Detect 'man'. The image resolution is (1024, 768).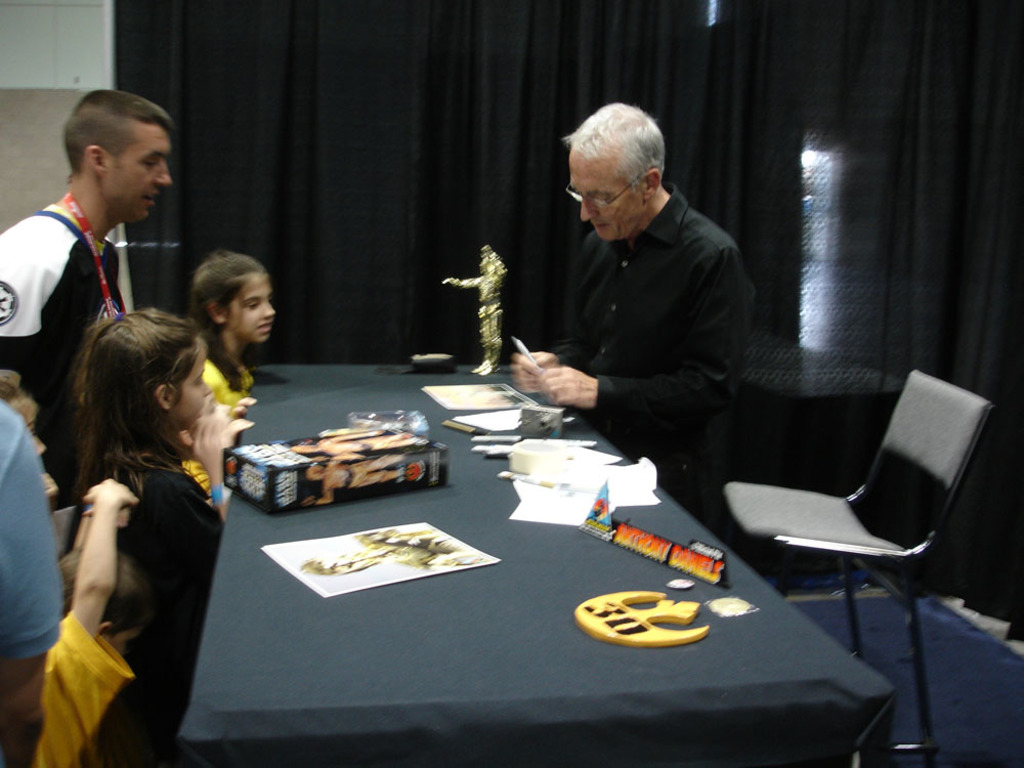
(x1=0, y1=83, x2=178, y2=561).
